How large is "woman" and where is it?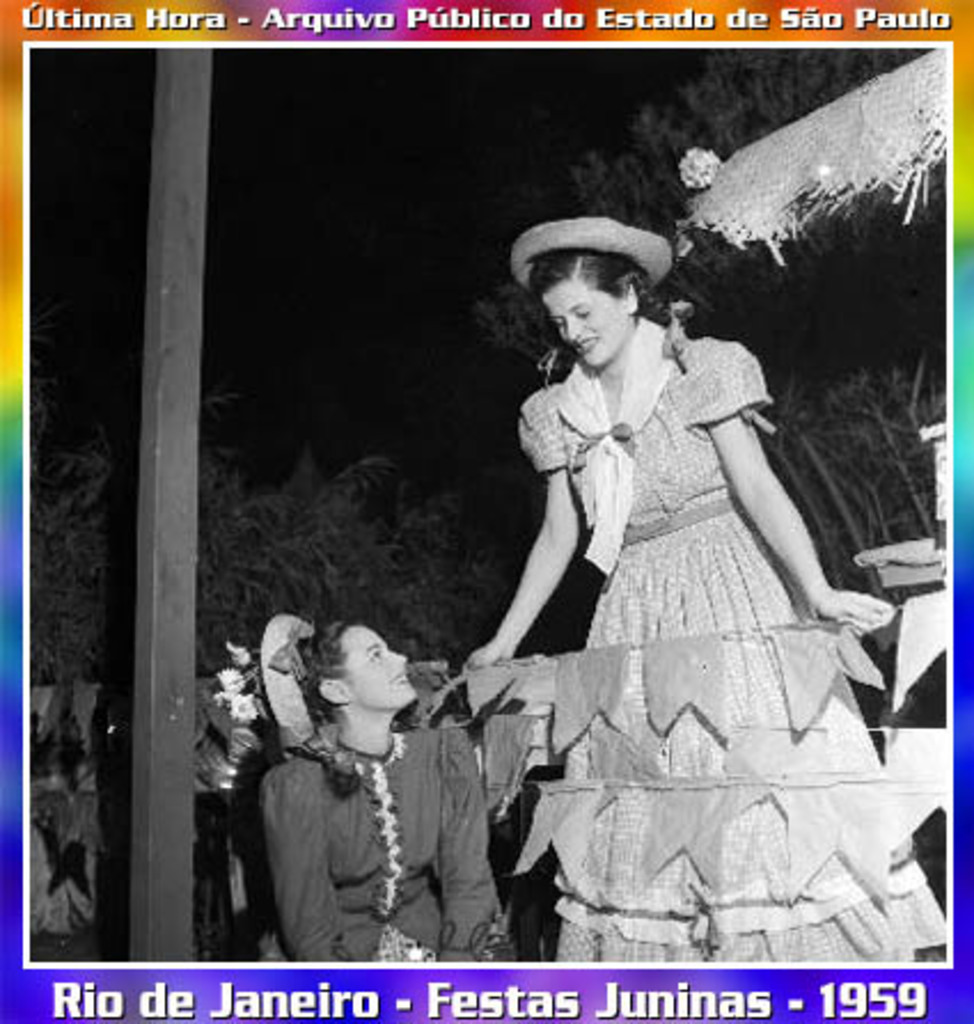
Bounding box: (408, 135, 873, 948).
